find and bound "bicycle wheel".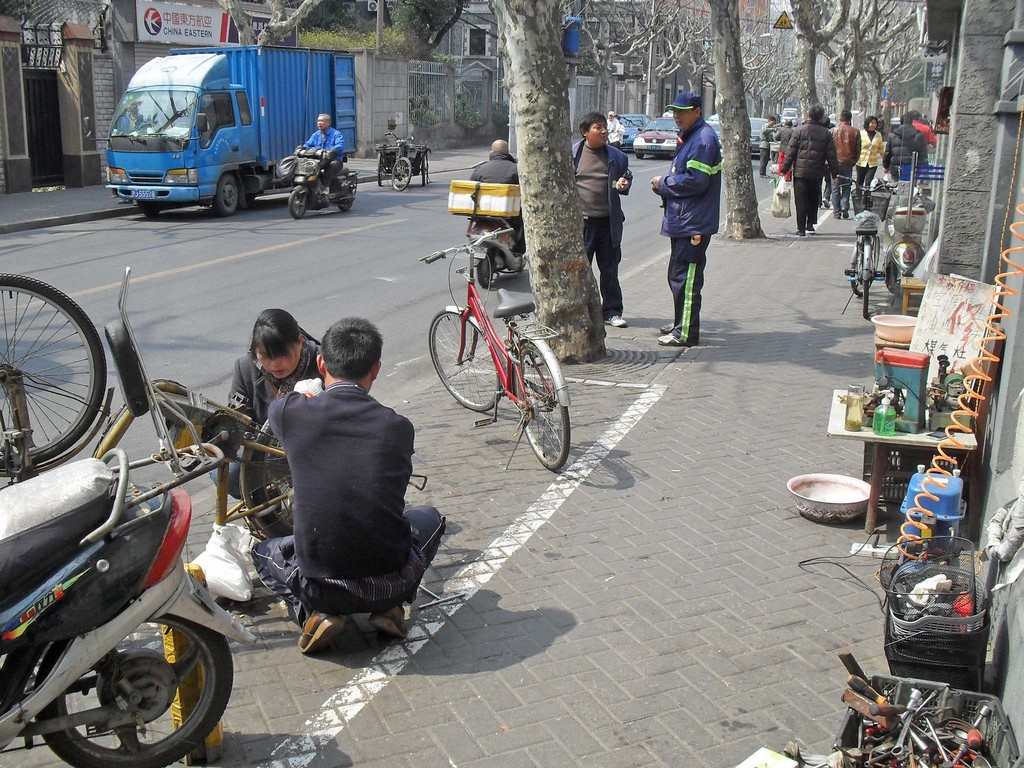
Bound: bbox=[246, 422, 301, 538].
